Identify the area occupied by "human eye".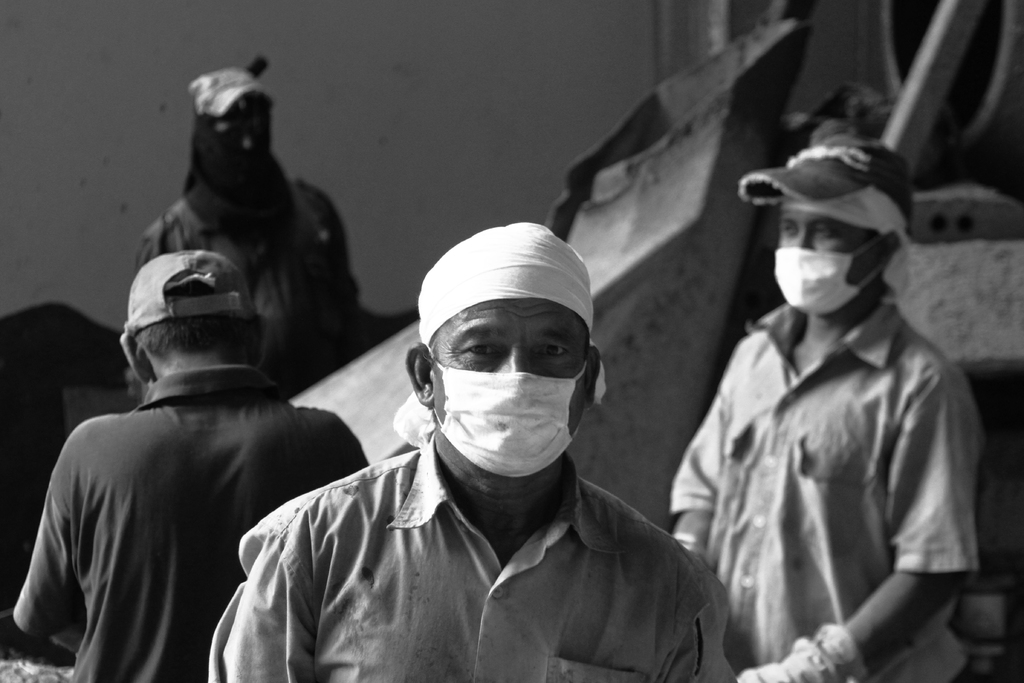
Area: crop(455, 336, 500, 370).
